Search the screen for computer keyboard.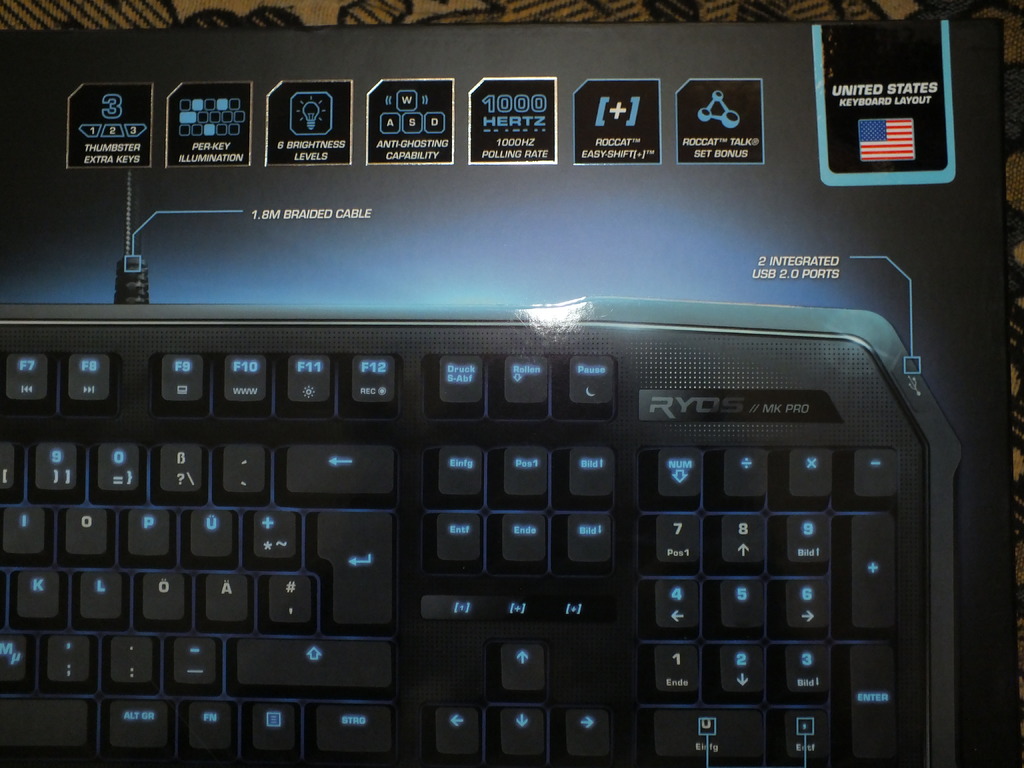
Found at (x1=1, y1=238, x2=968, y2=767).
